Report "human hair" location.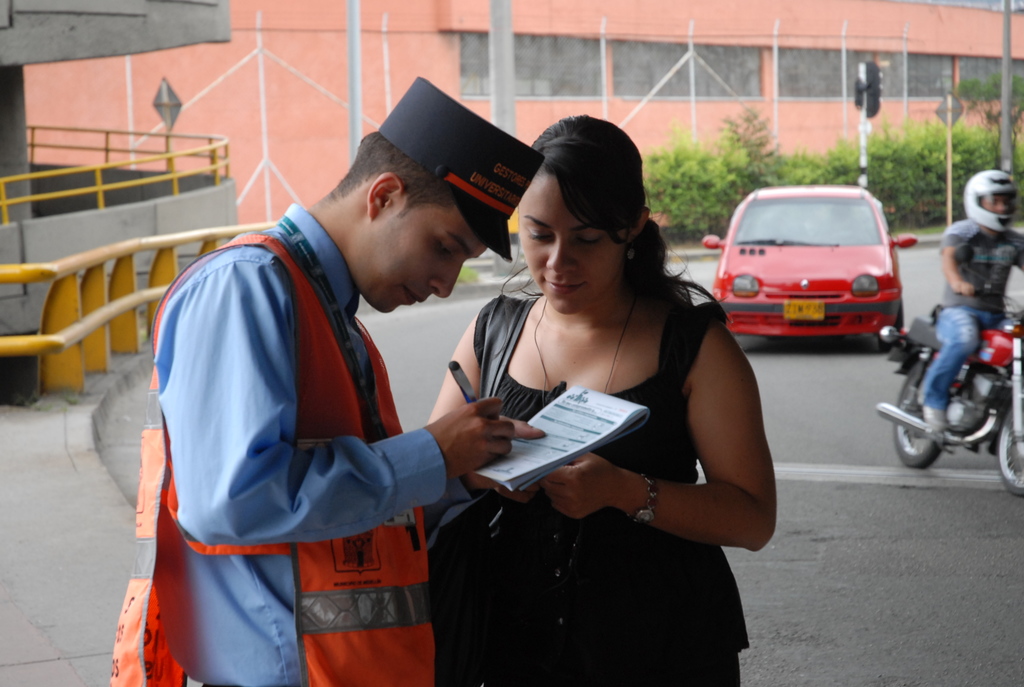
Report: box(518, 112, 664, 323).
